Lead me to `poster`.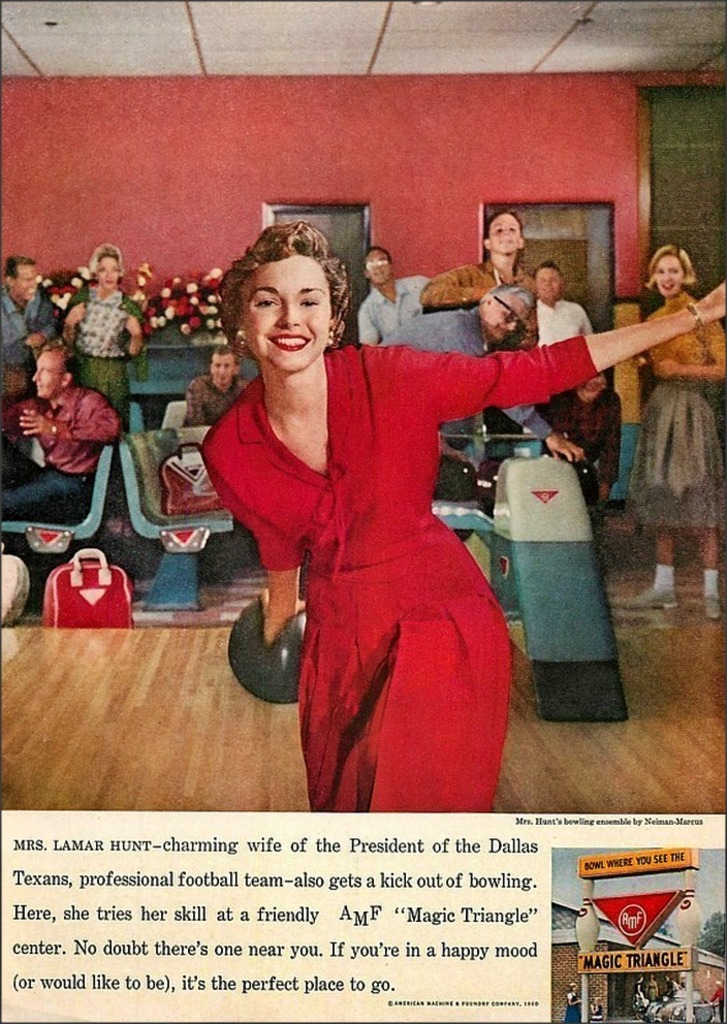
Lead to x1=0 y1=0 x2=726 y2=1023.
